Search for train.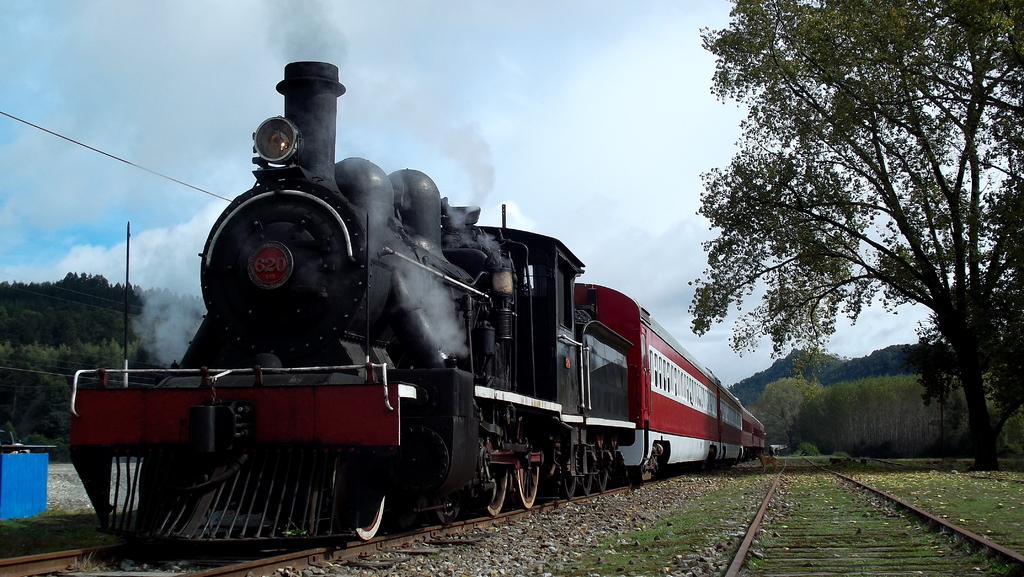
Found at [69,64,767,546].
